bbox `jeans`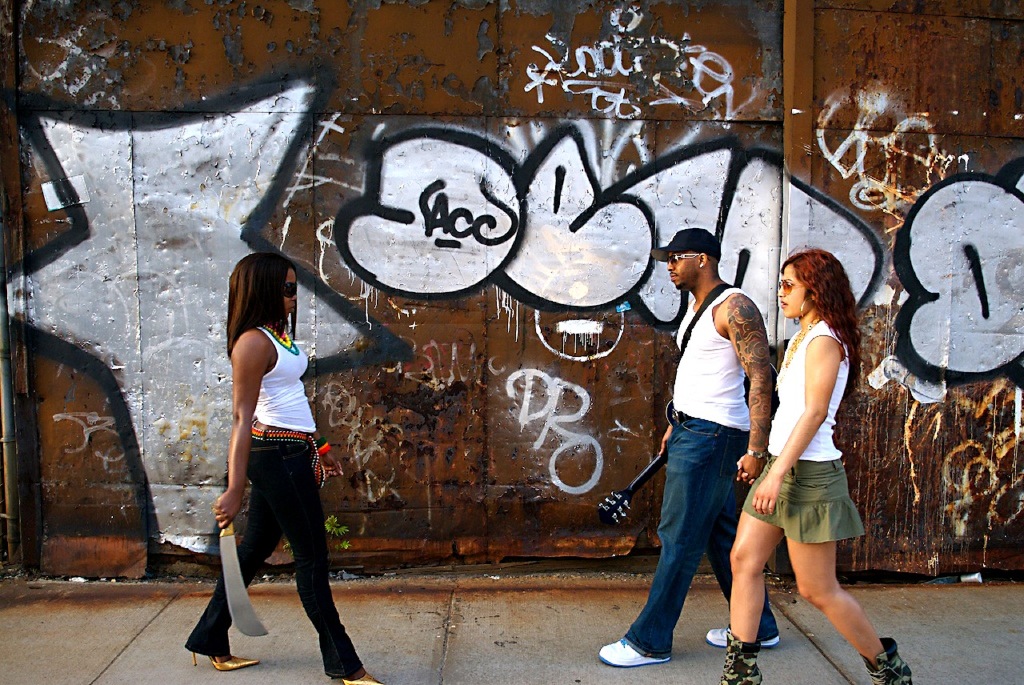
(left=638, top=423, right=758, bottom=667)
